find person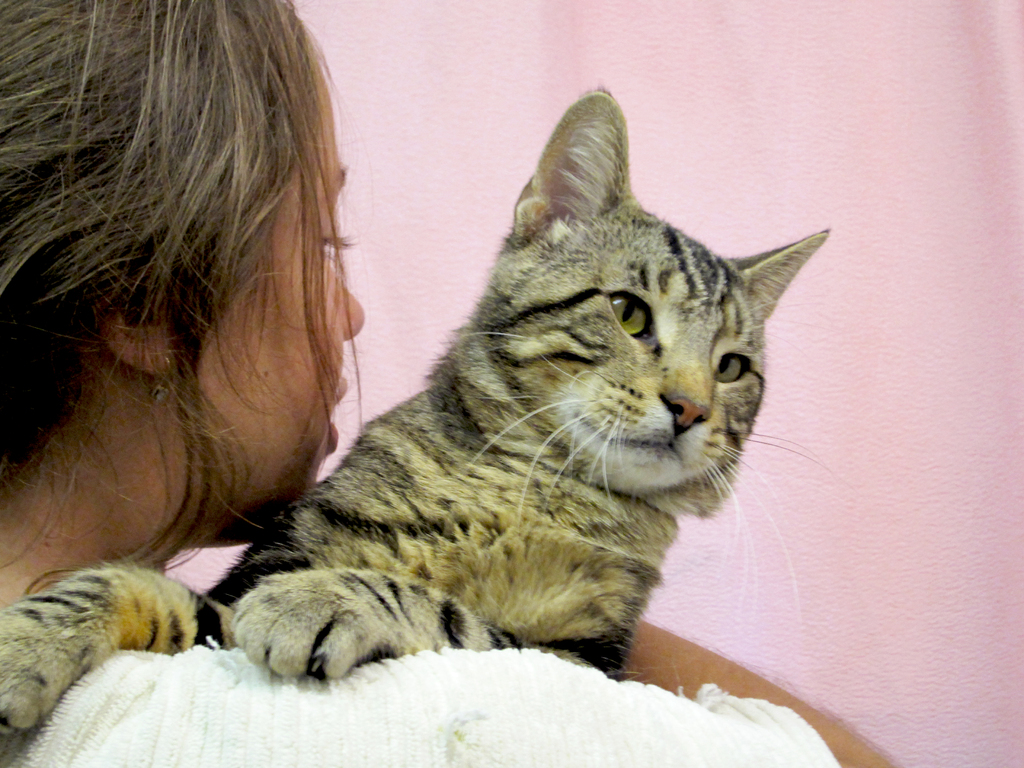
bbox=(0, 0, 902, 767)
